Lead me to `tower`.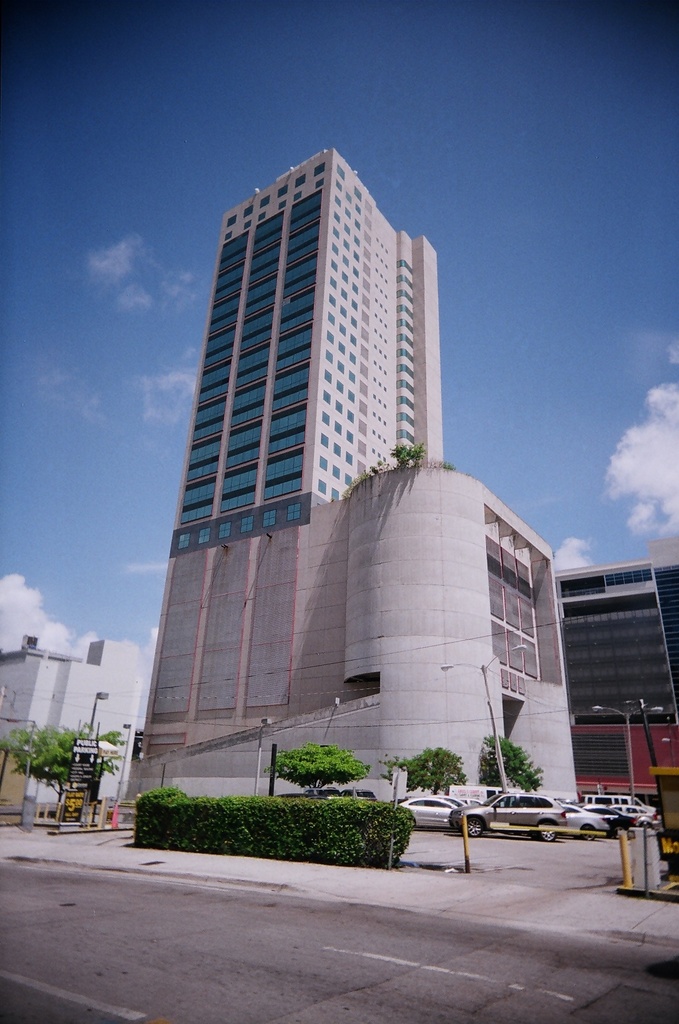
Lead to detection(124, 148, 444, 805).
